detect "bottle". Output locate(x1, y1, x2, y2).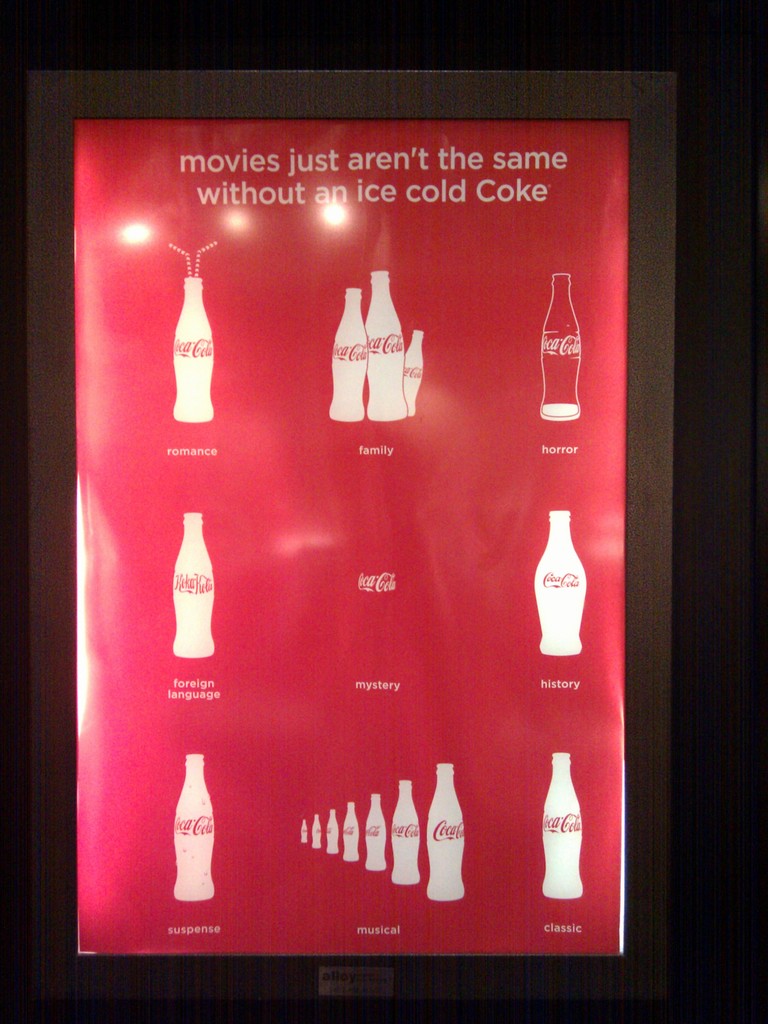
locate(364, 797, 387, 872).
